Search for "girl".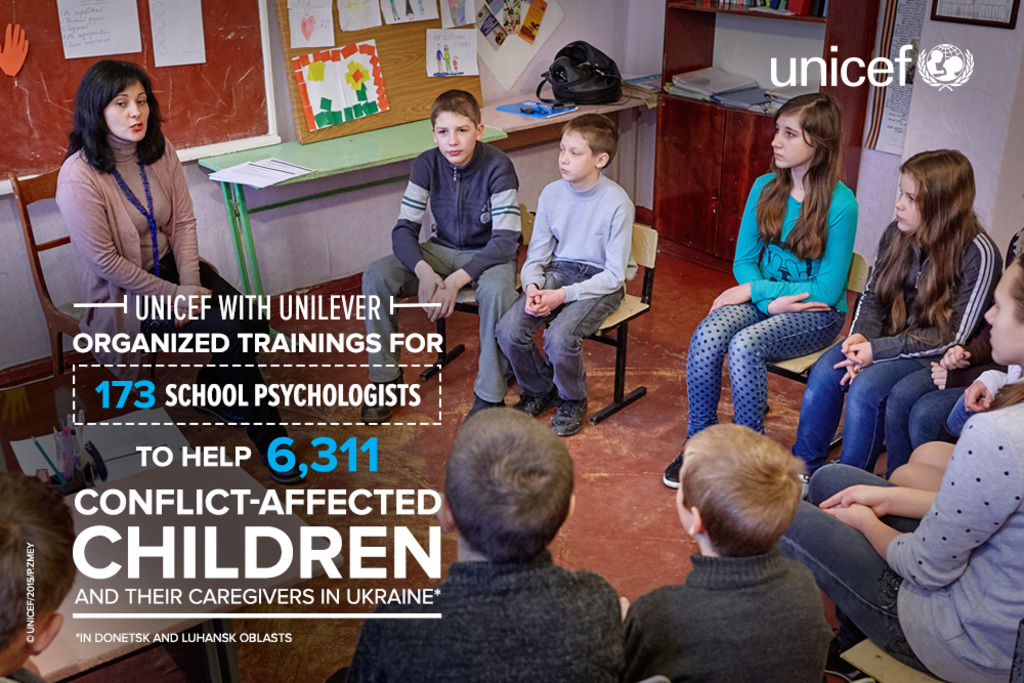
Found at [left=792, top=144, right=1006, bottom=469].
